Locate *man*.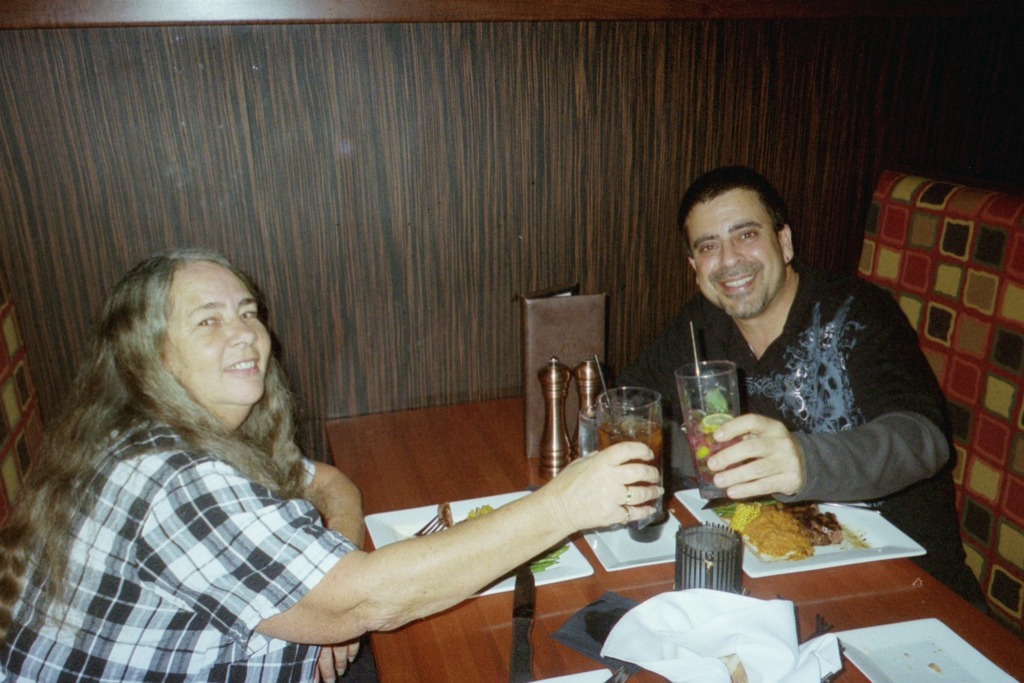
Bounding box: locate(653, 191, 959, 540).
